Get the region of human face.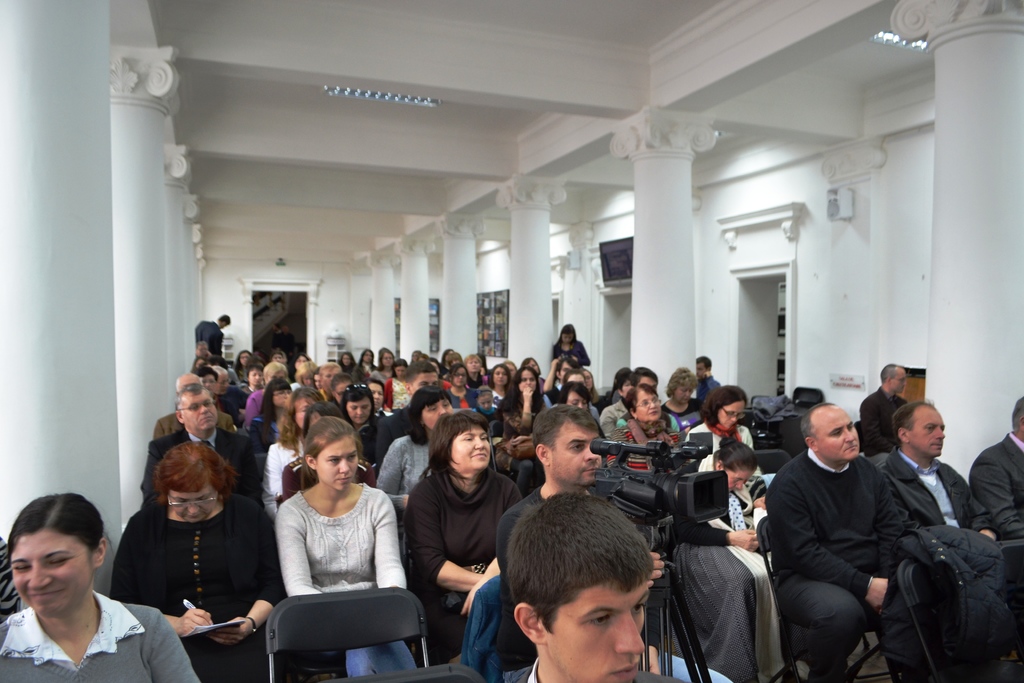
select_region(319, 434, 361, 493).
